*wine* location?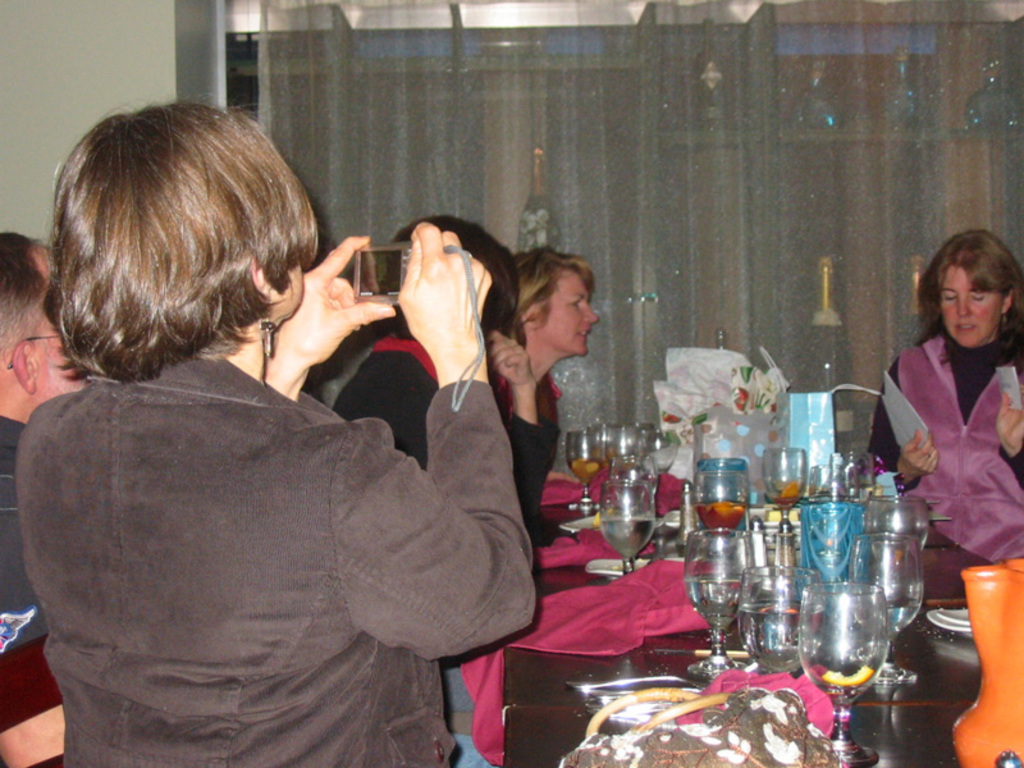
(737, 603, 826, 675)
